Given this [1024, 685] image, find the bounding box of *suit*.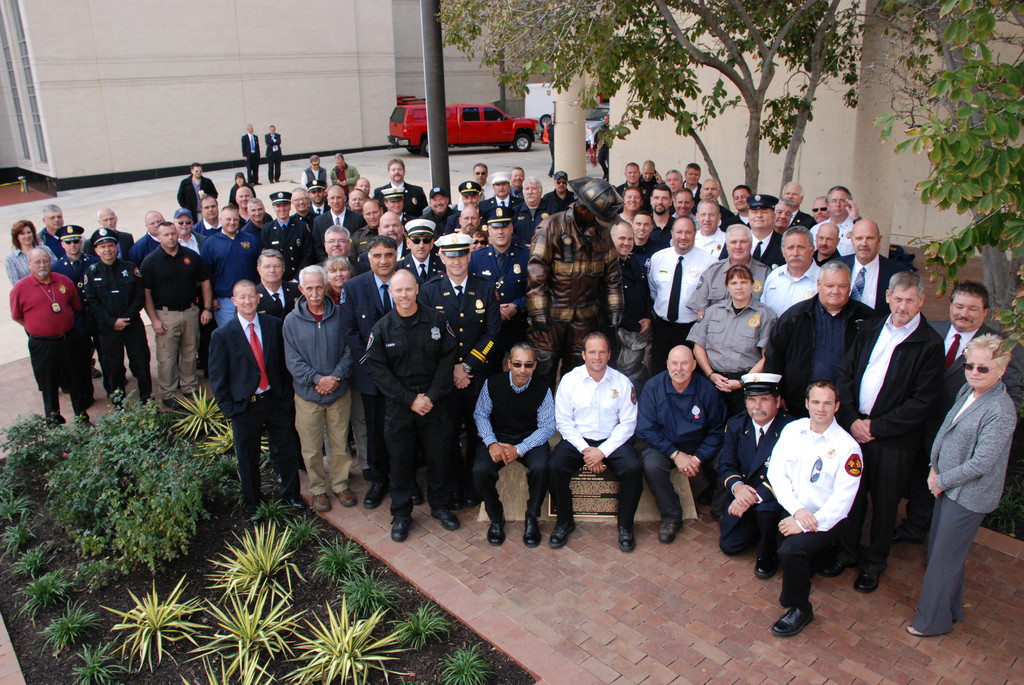
detection(746, 229, 785, 270).
